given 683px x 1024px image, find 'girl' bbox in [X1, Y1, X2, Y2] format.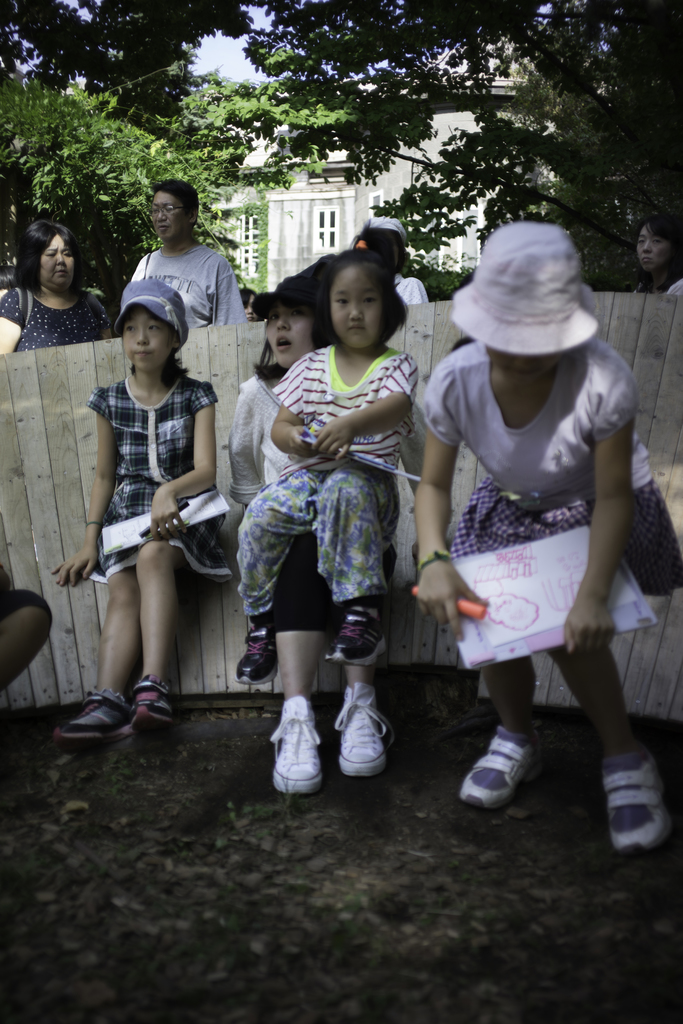
[229, 274, 390, 790].
